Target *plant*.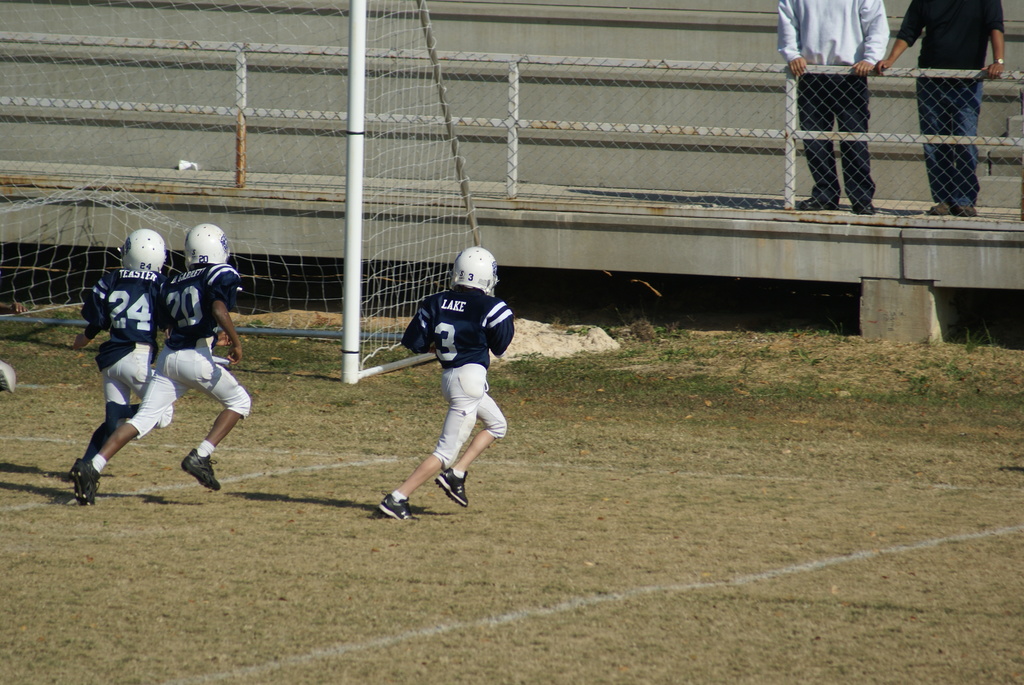
Target region: region(558, 317, 621, 340).
